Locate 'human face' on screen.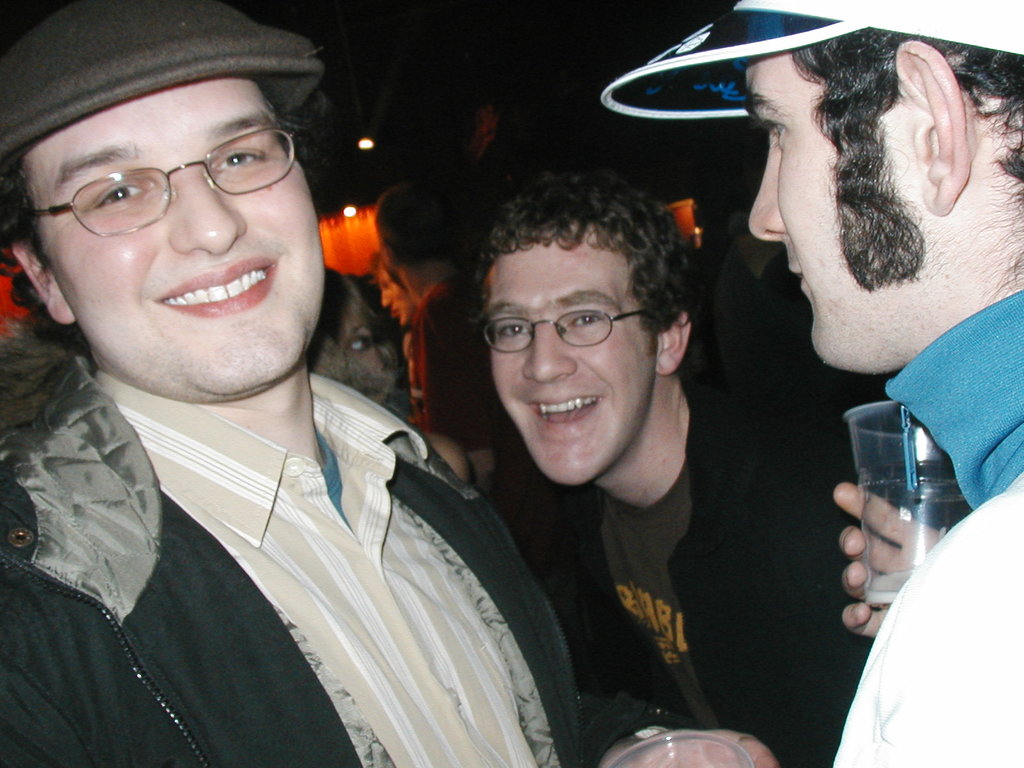
On screen at <region>747, 53, 837, 357</region>.
